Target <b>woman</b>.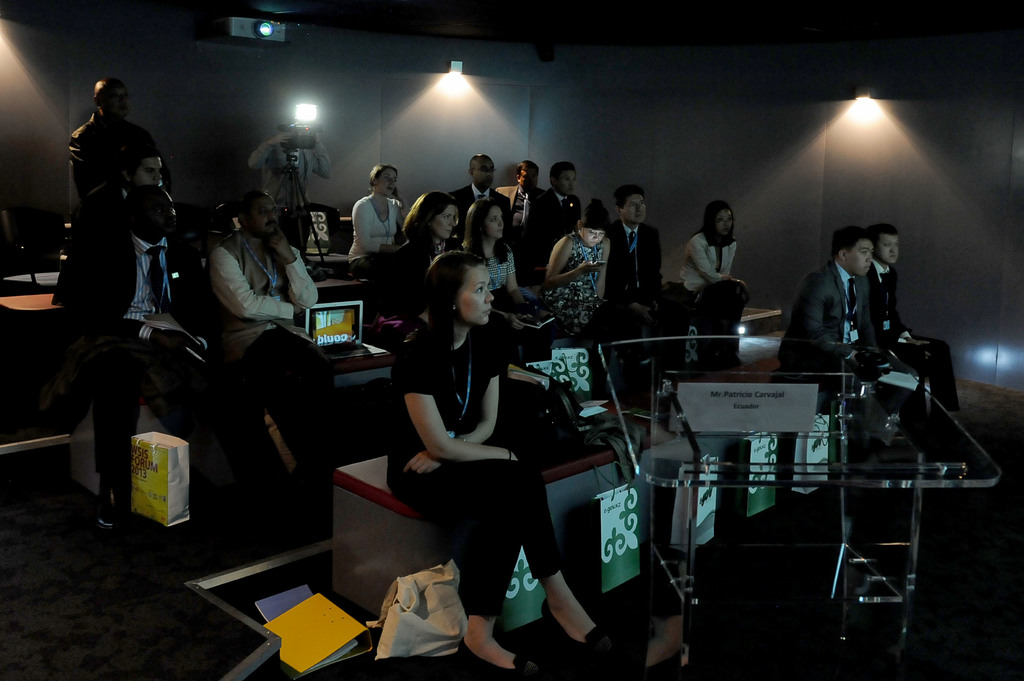
Target region: select_region(540, 201, 615, 333).
